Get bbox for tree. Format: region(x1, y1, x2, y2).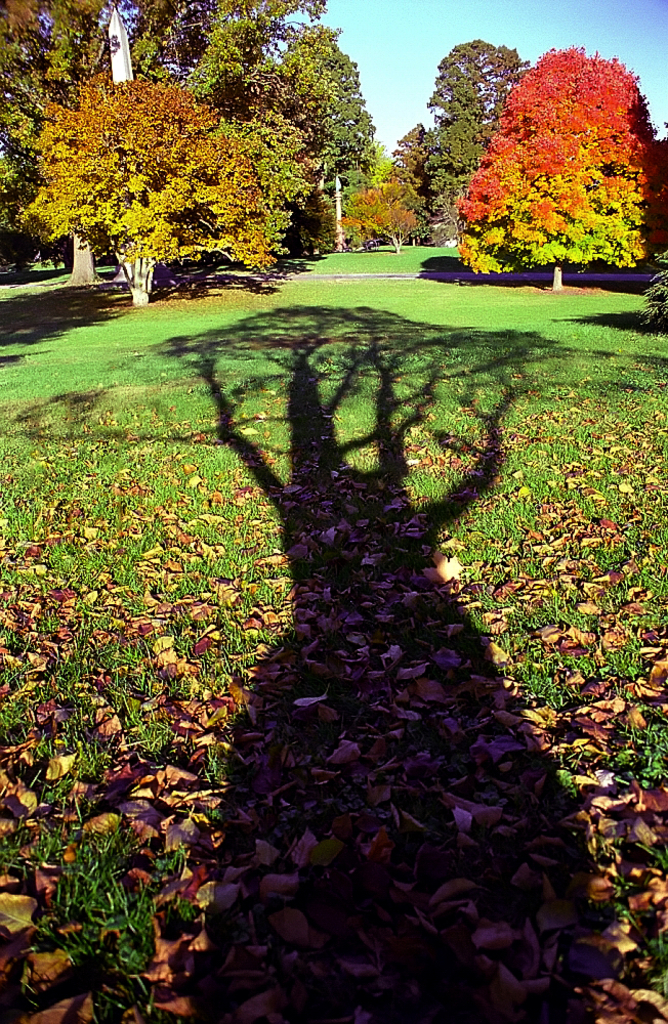
region(349, 173, 417, 251).
